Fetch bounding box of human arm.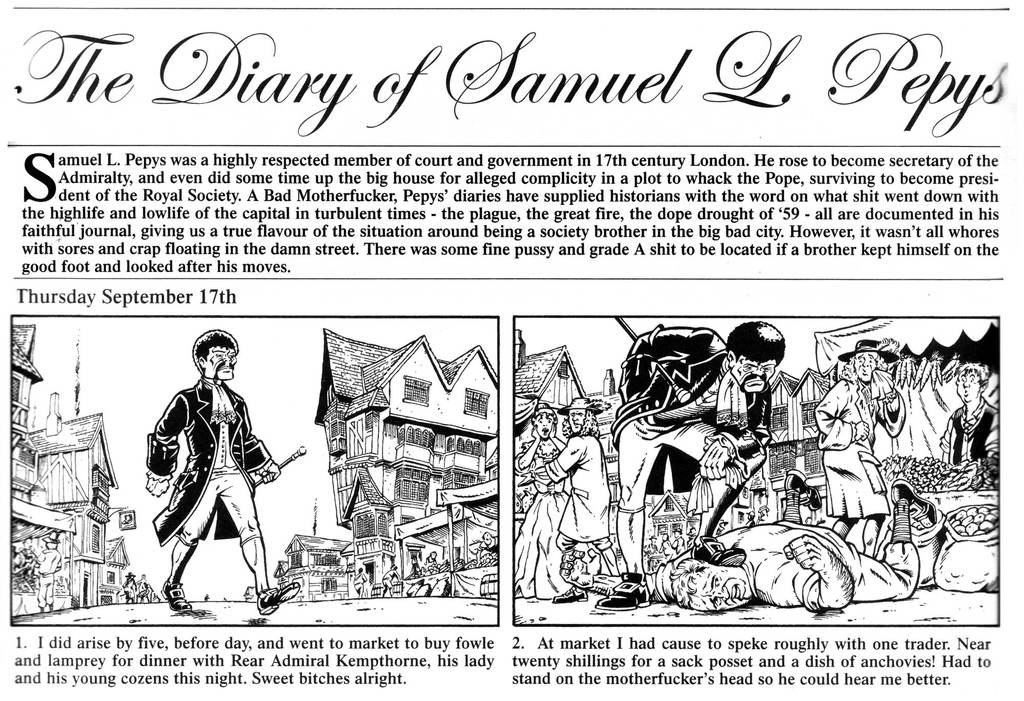
Bbox: bbox=[241, 405, 282, 487].
